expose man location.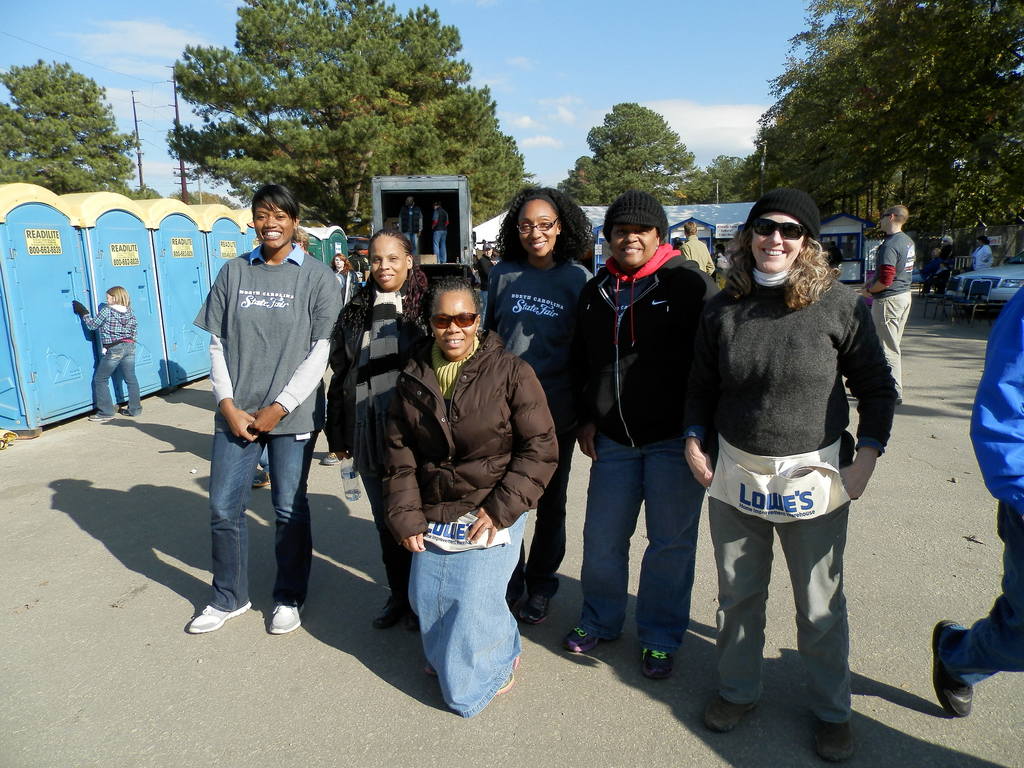
Exposed at [397, 197, 429, 256].
